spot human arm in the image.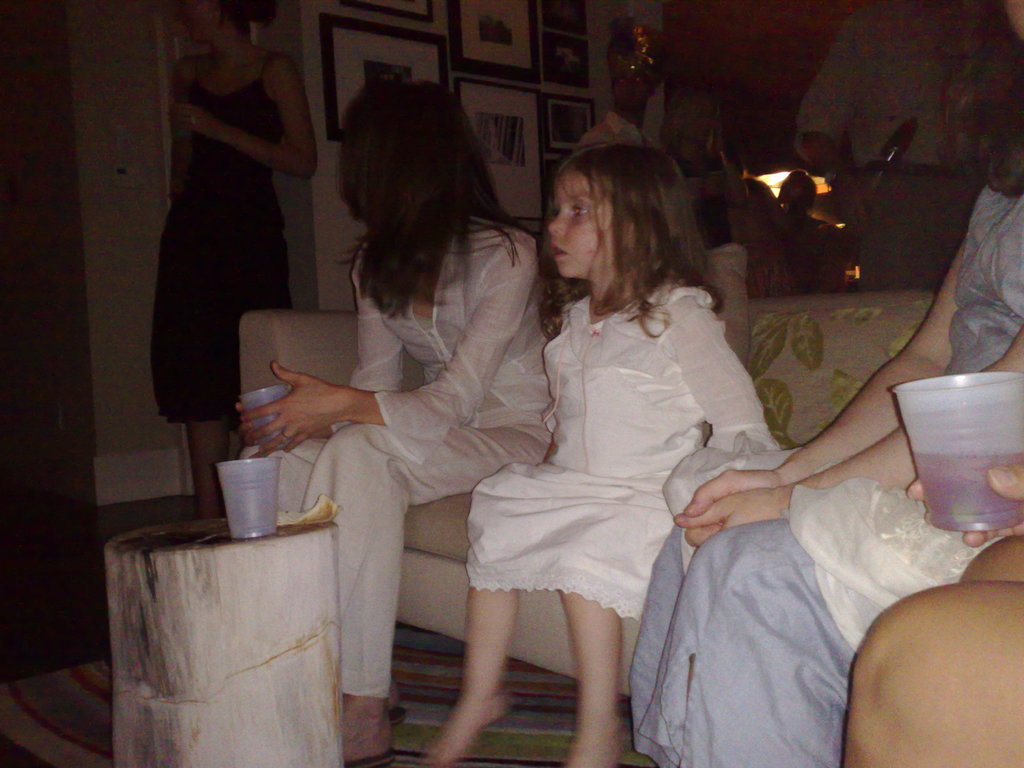
human arm found at BBox(692, 321, 1023, 553).
